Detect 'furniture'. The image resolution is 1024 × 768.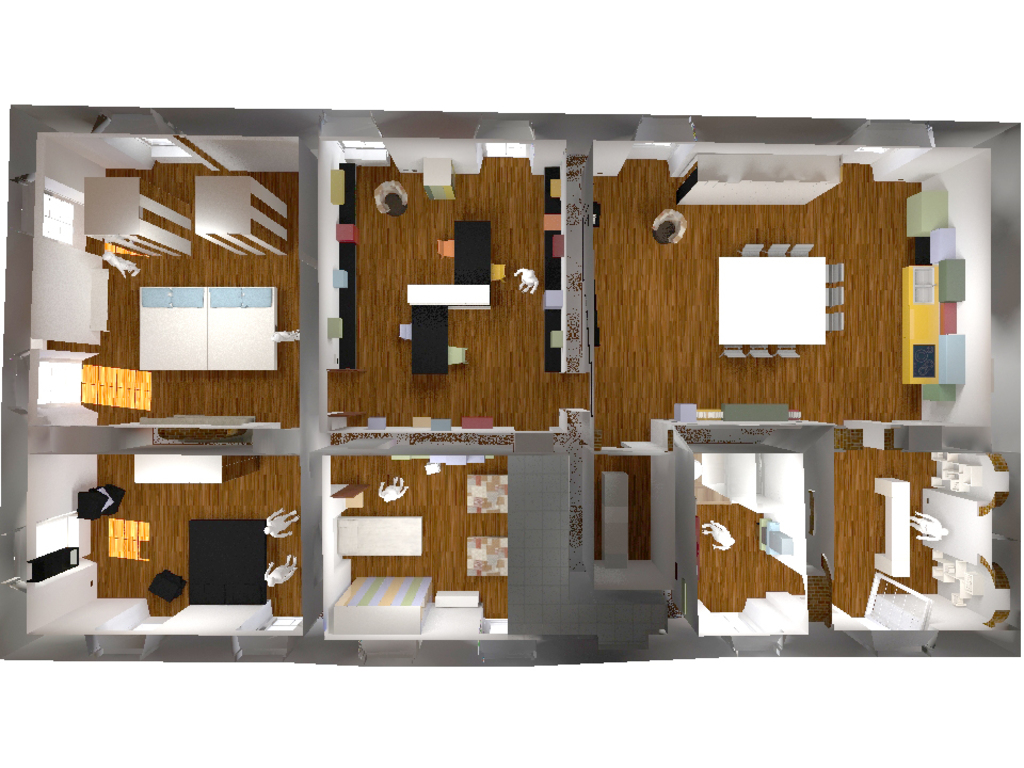
bbox(412, 304, 442, 378).
